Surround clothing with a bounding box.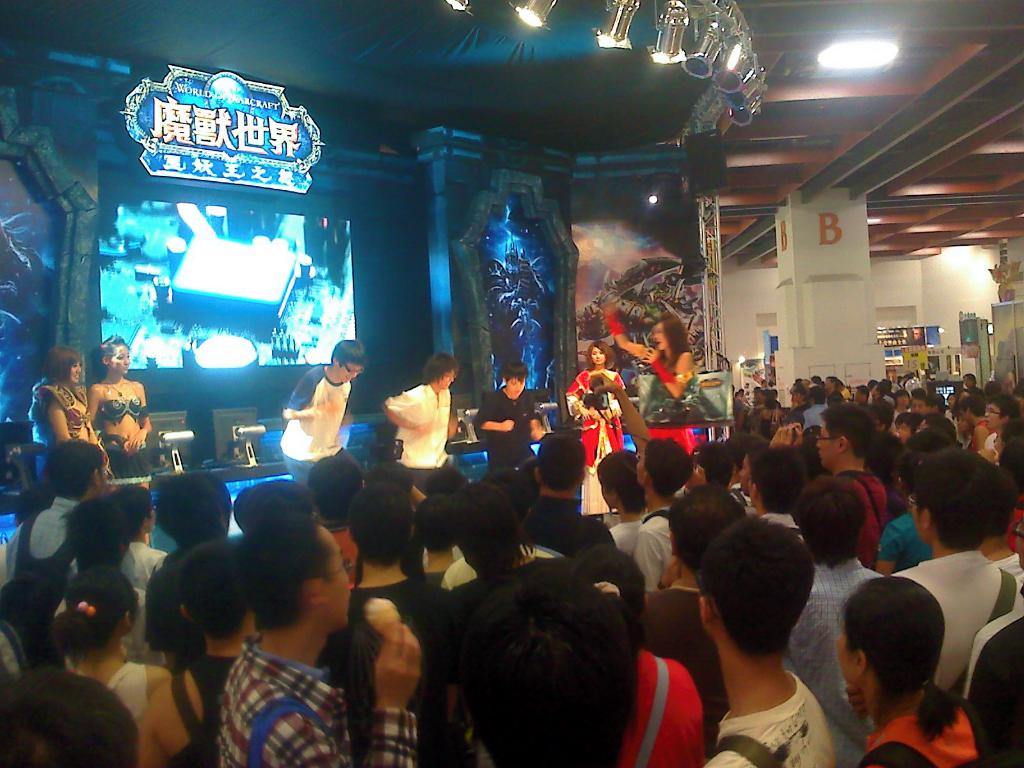
Rect(629, 576, 752, 719).
